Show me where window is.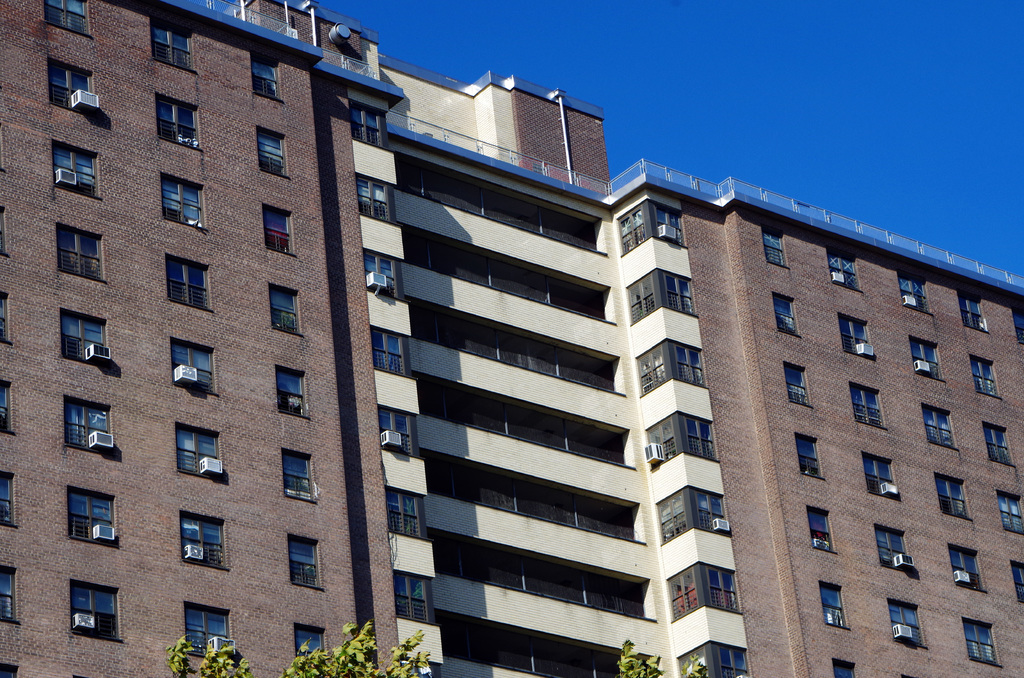
window is at (945, 543, 980, 583).
